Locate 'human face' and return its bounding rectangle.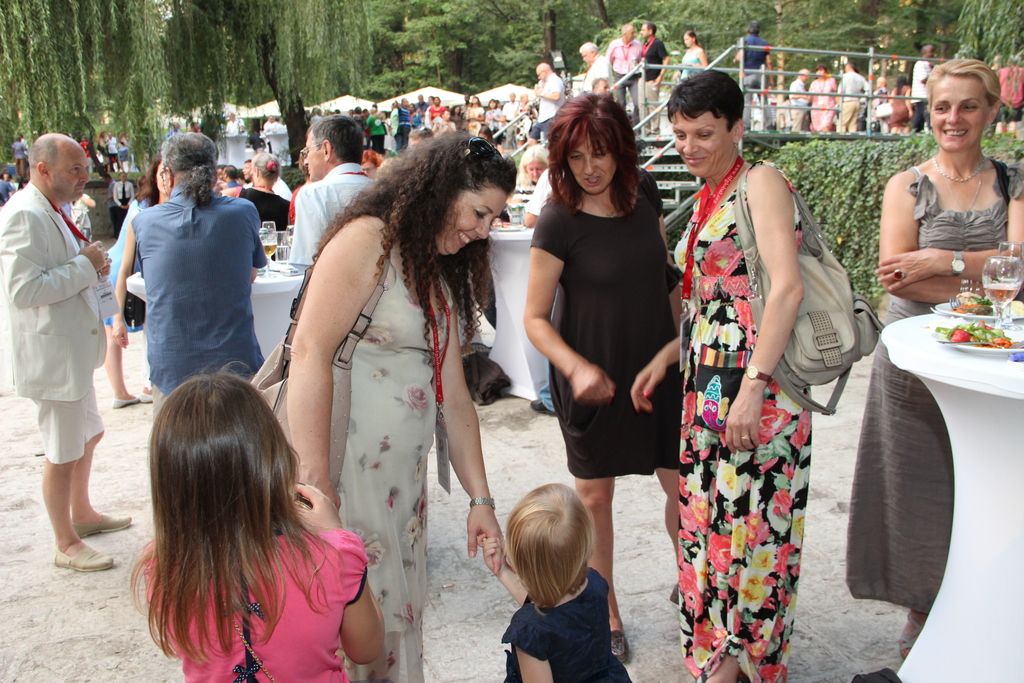
[674,115,733,178].
